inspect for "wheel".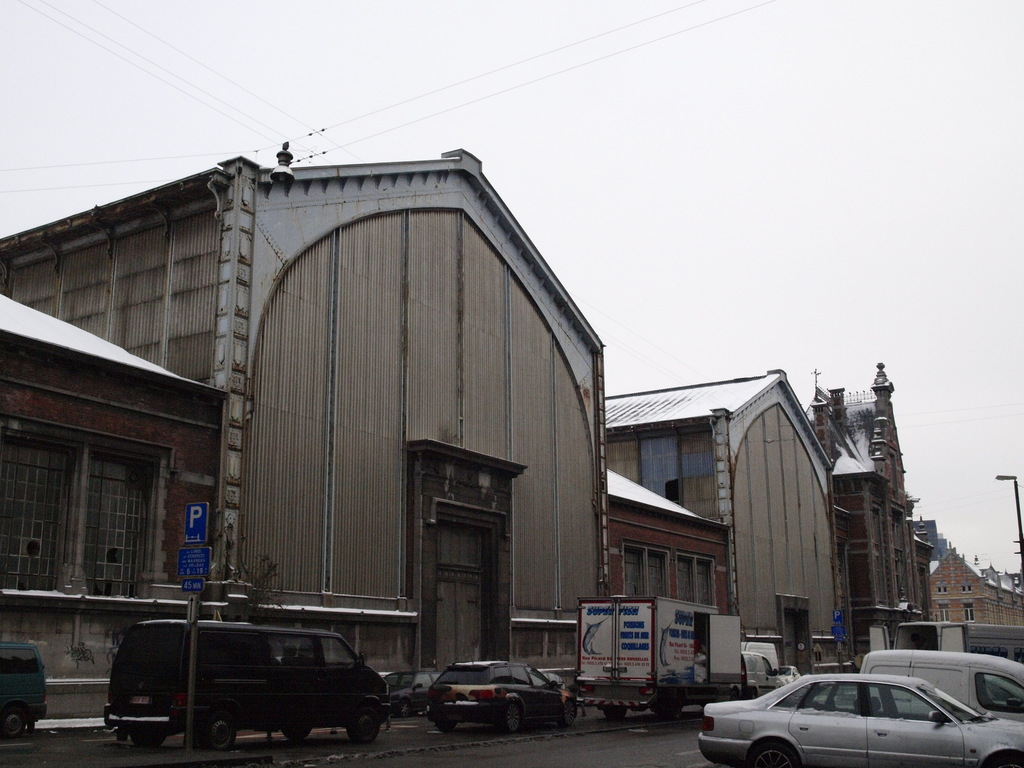
Inspection: x1=283 y1=721 x2=328 y2=737.
